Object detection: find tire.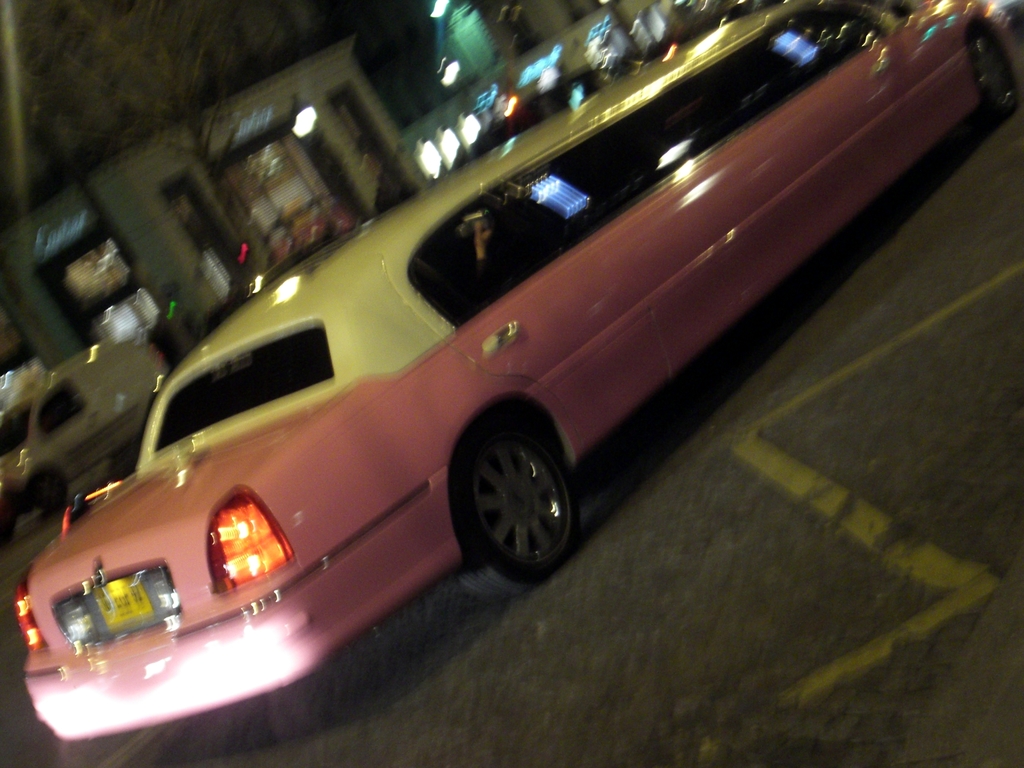
detection(967, 12, 1023, 118).
